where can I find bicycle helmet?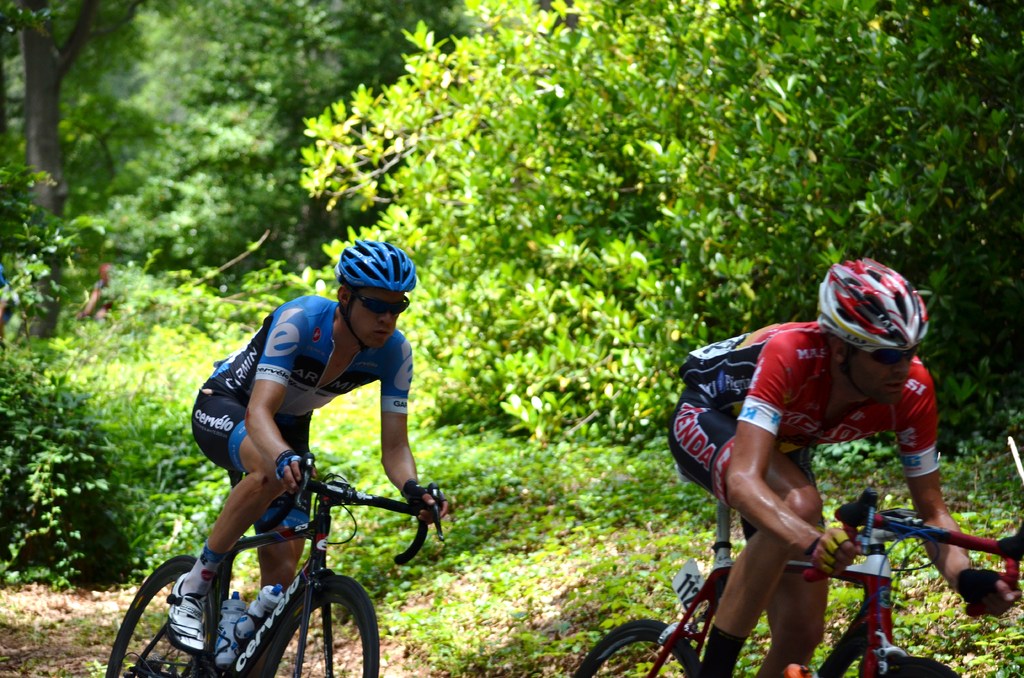
You can find it at 819 255 931 359.
